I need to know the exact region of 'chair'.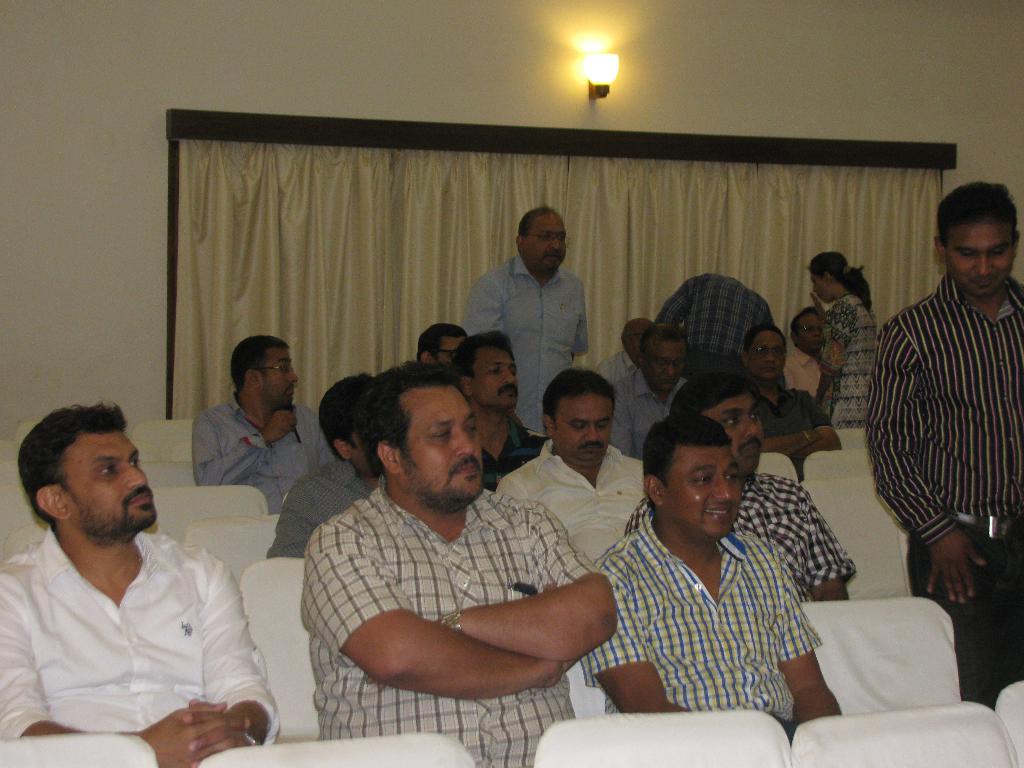
Region: <region>0, 463, 39, 529</region>.
